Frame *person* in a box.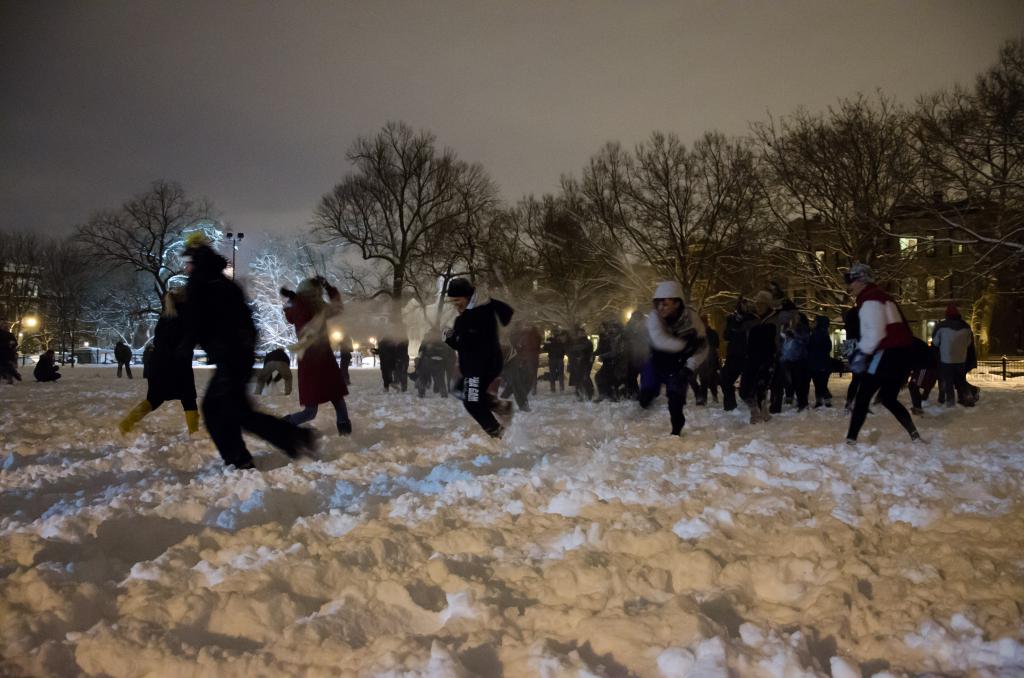
left=852, top=270, right=926, bottom=448.
